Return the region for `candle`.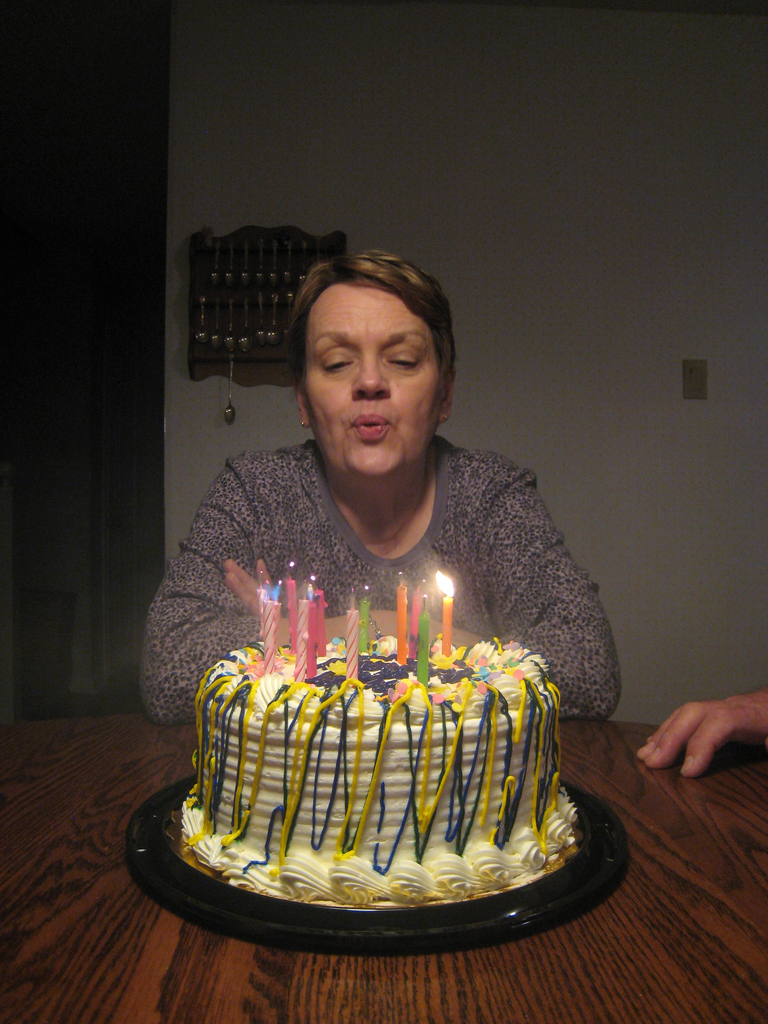
<region>418, 598, 429, 692</region>.
